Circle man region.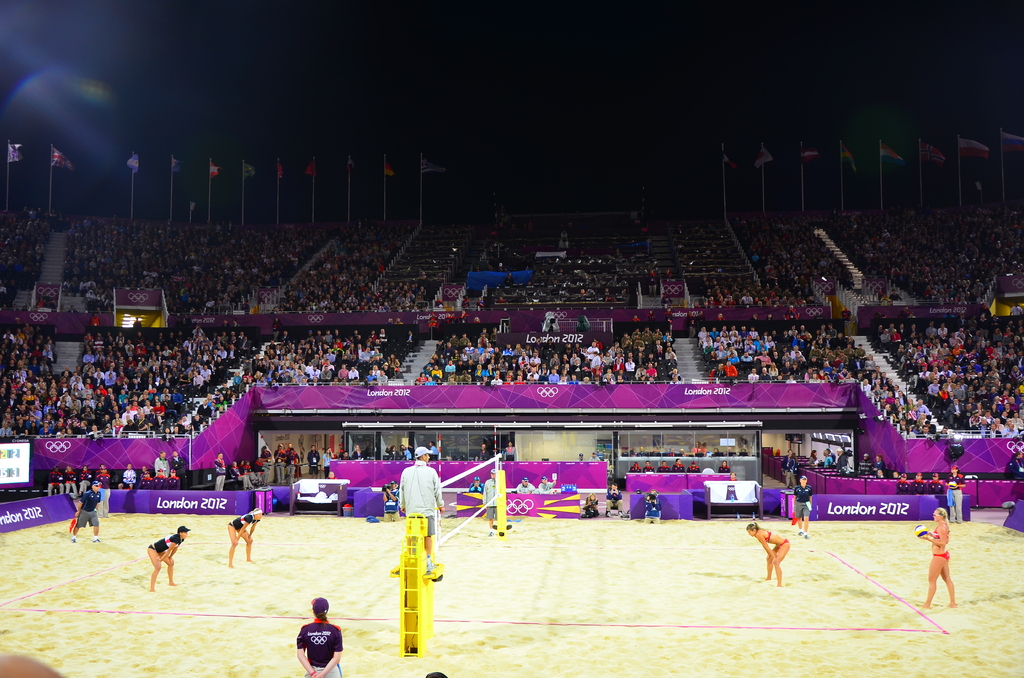
Region: (x1=296, y1=596, x2=342, y2=677).
